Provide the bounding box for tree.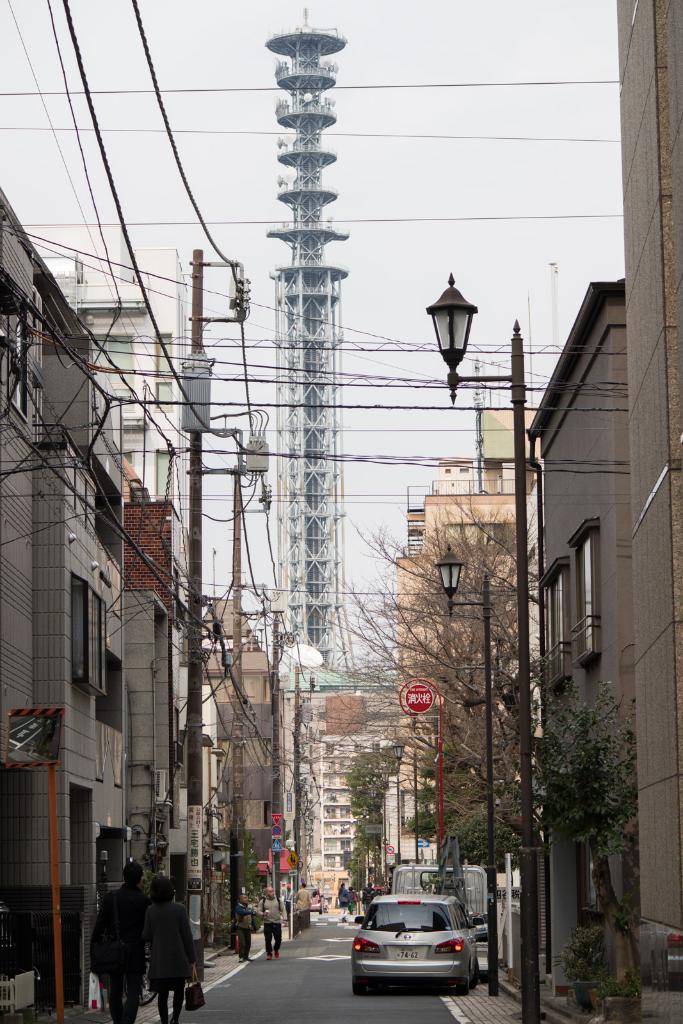
box=[533, 679, 643, 1020].
